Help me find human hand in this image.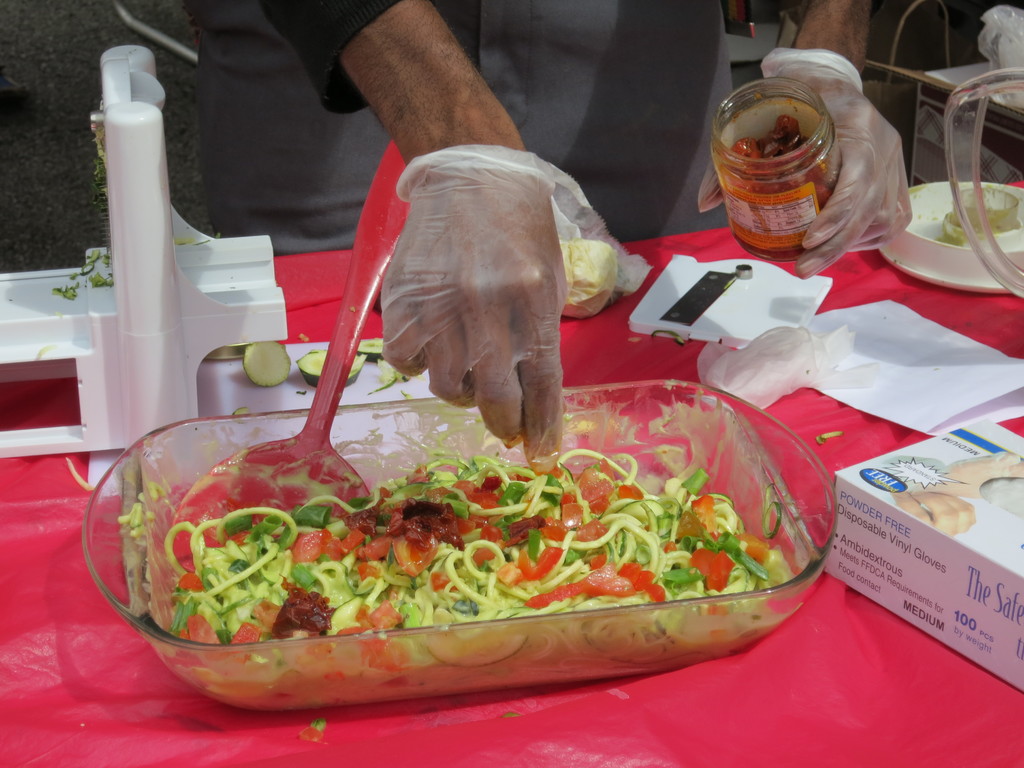
Found it: bbox=[697, 65, 914, 280].
